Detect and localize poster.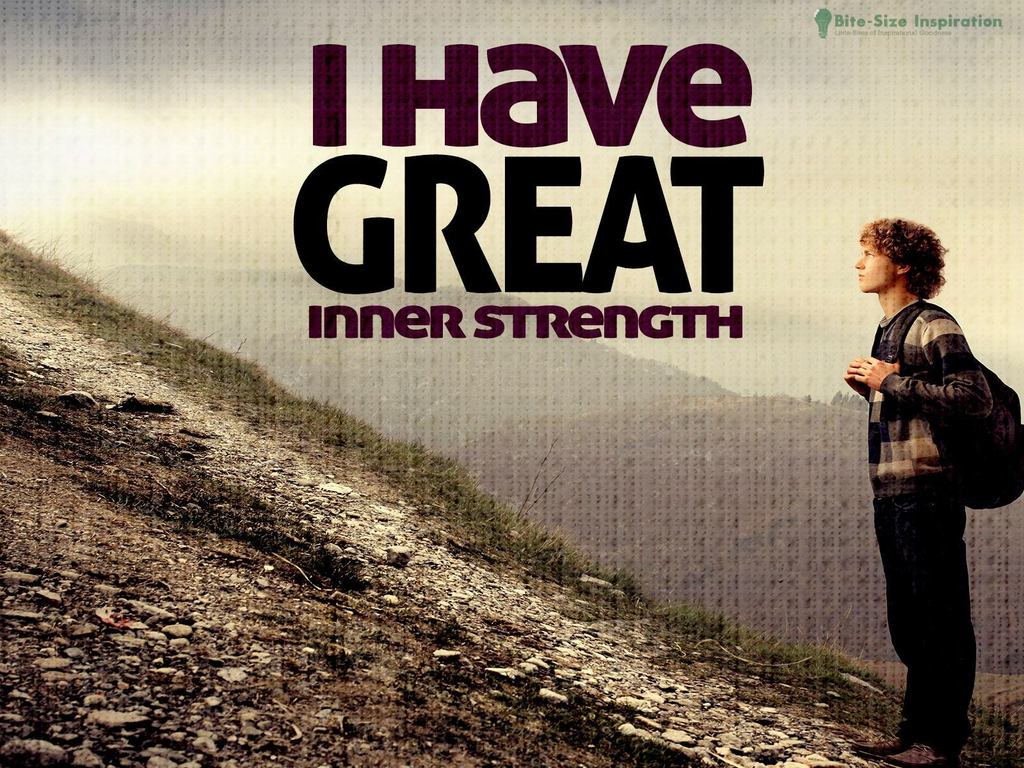
Localized at <region>0, 0, 1023, 767</region>.
